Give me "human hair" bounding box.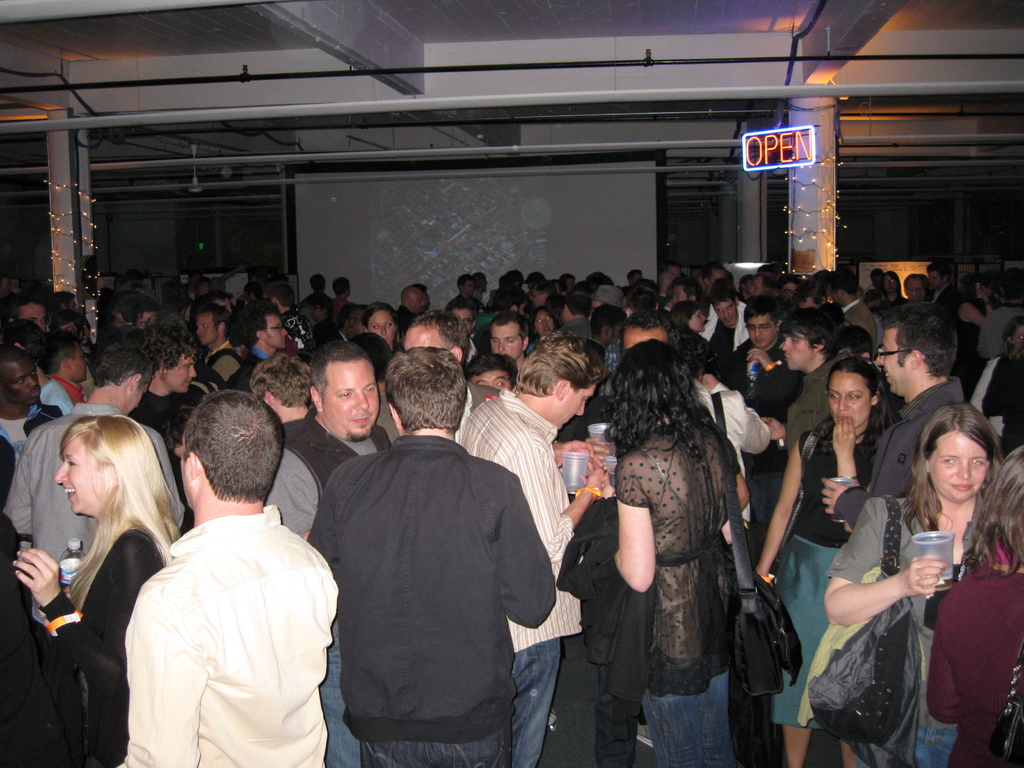
878:299:953:373.
